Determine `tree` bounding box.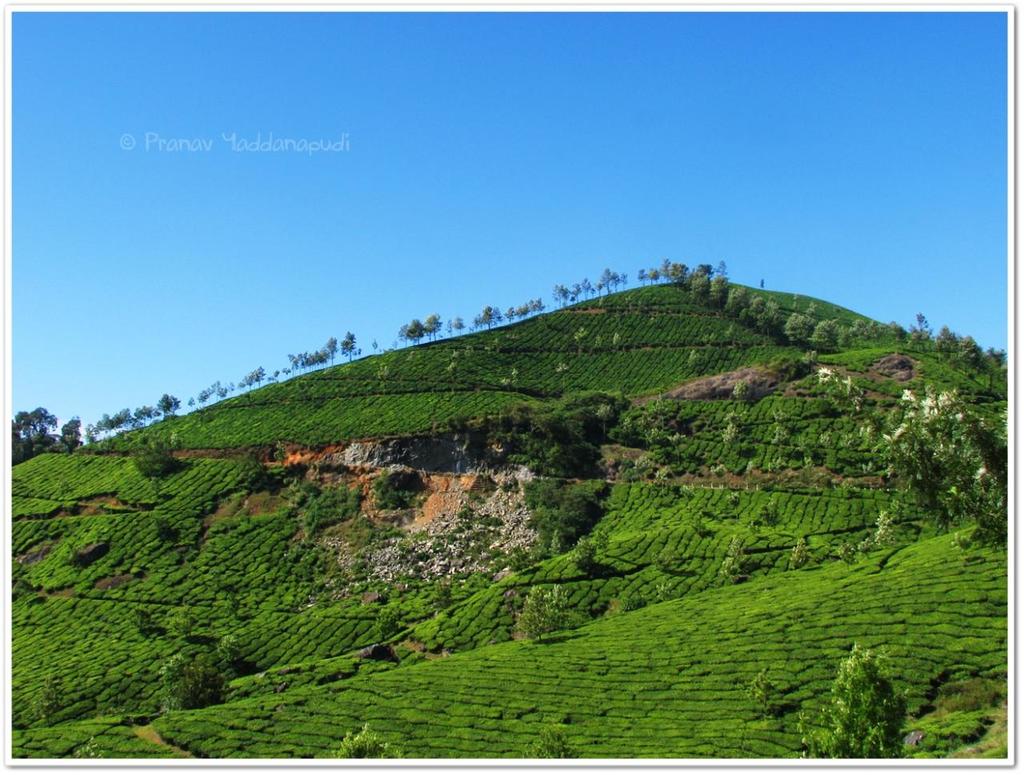
Determined: [x1=746, y1=665, x2=782, y2=713].
